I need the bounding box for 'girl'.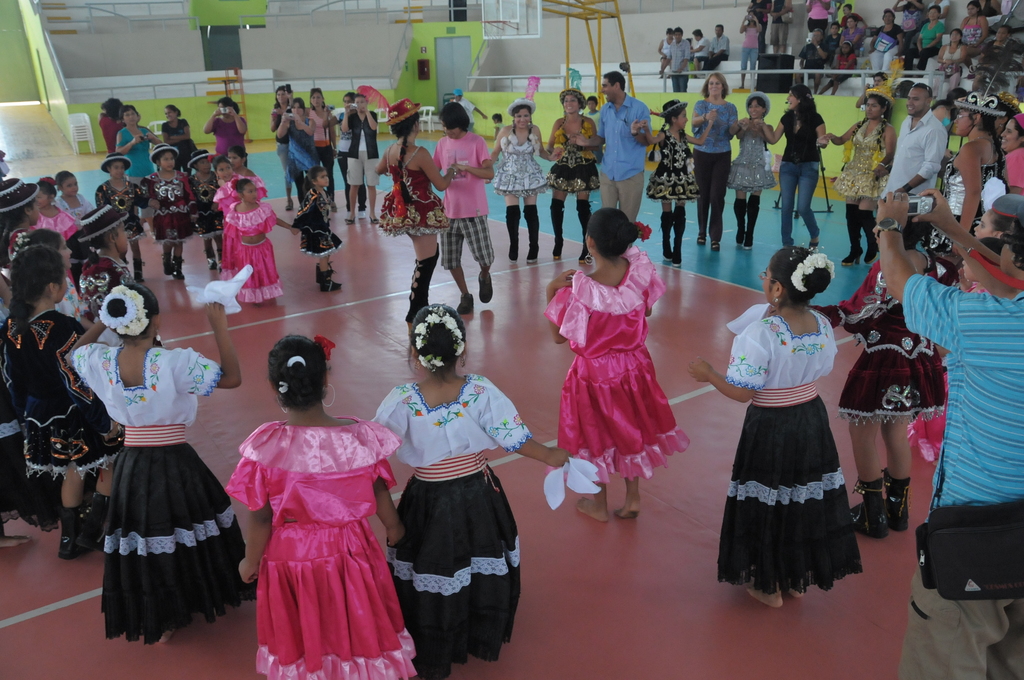
Here it is: bbox(732, 93, 776, 245).
